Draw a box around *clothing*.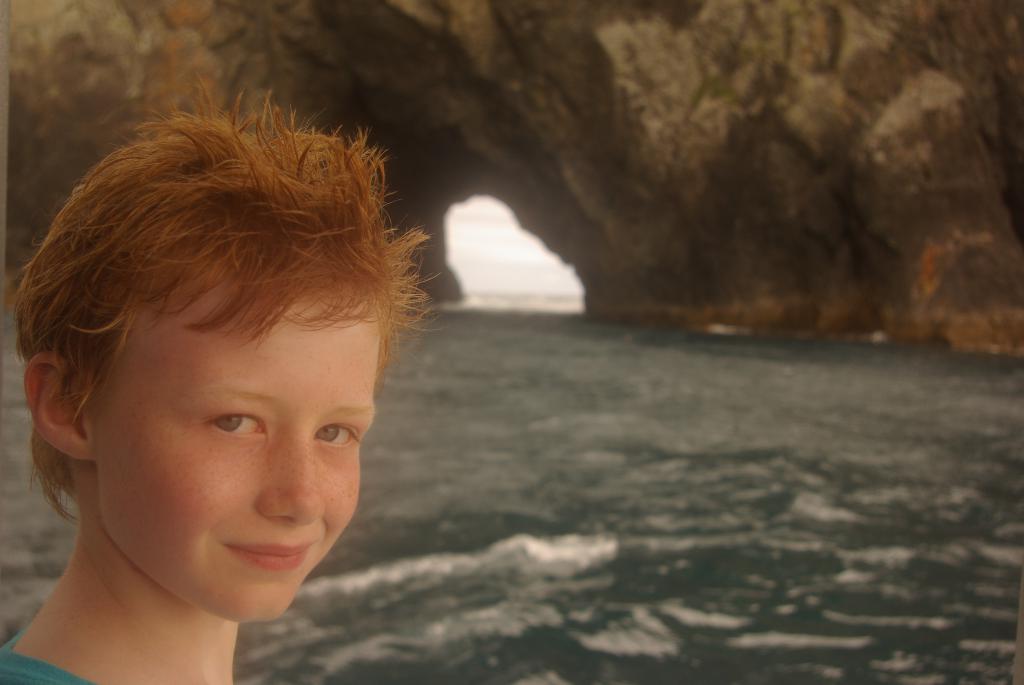
<region>0, 635, 92, 684</region>.
